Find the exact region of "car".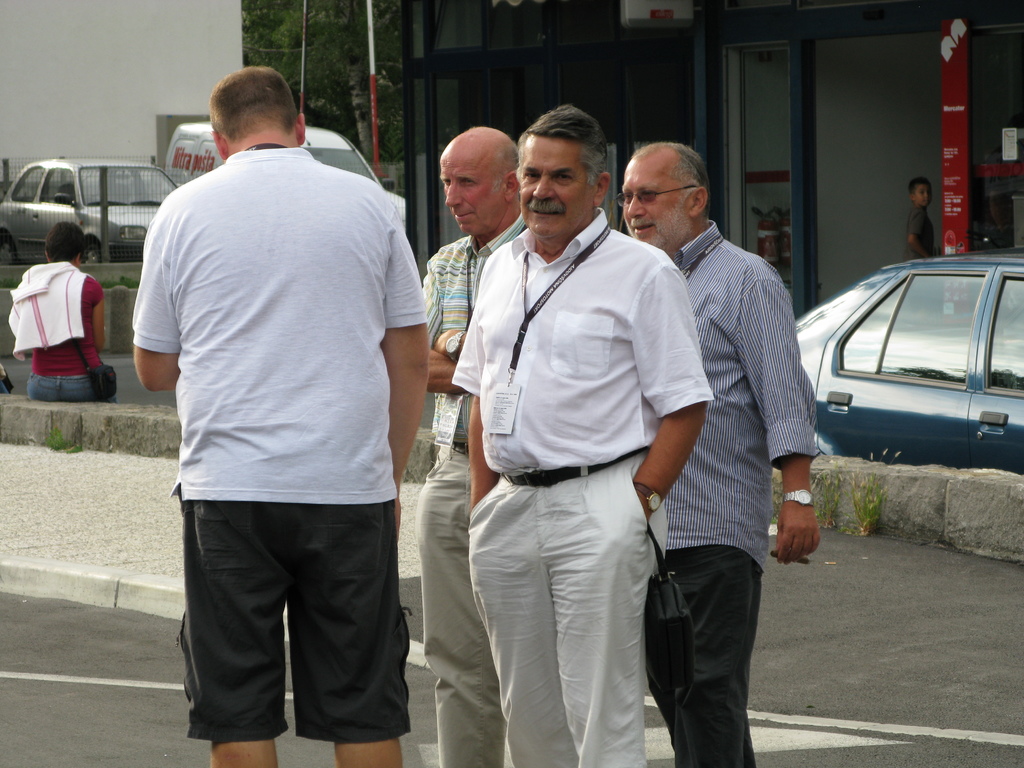
Exact region: {"left": 4, "top": 156, "right": 184, "bottom": 262}.
